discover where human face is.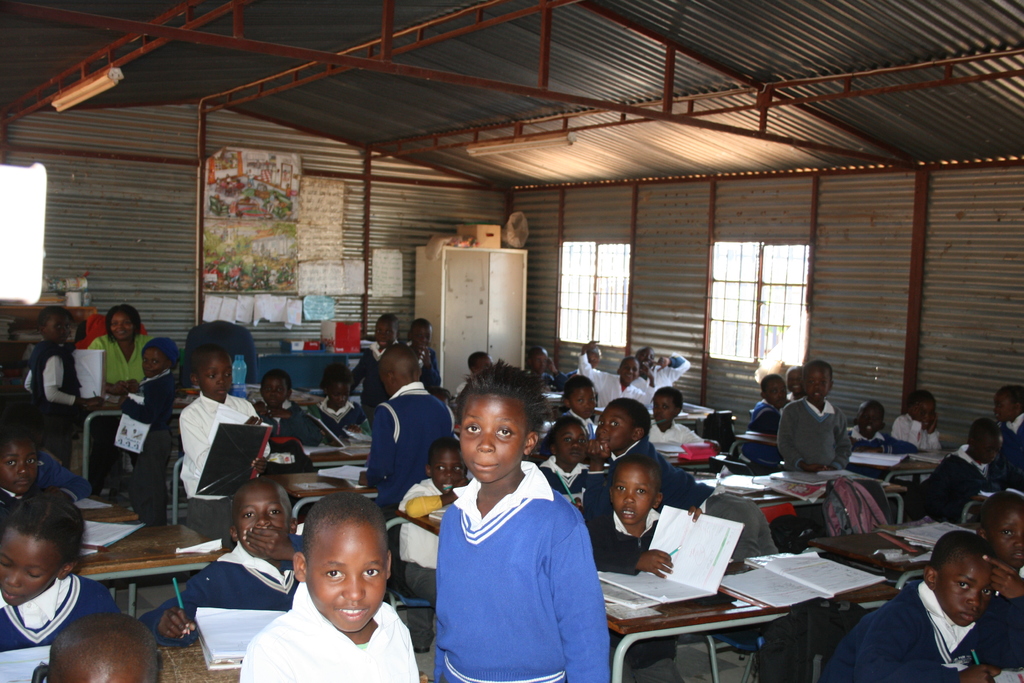
Discovered at BBox(0, 531, 59, 606).
